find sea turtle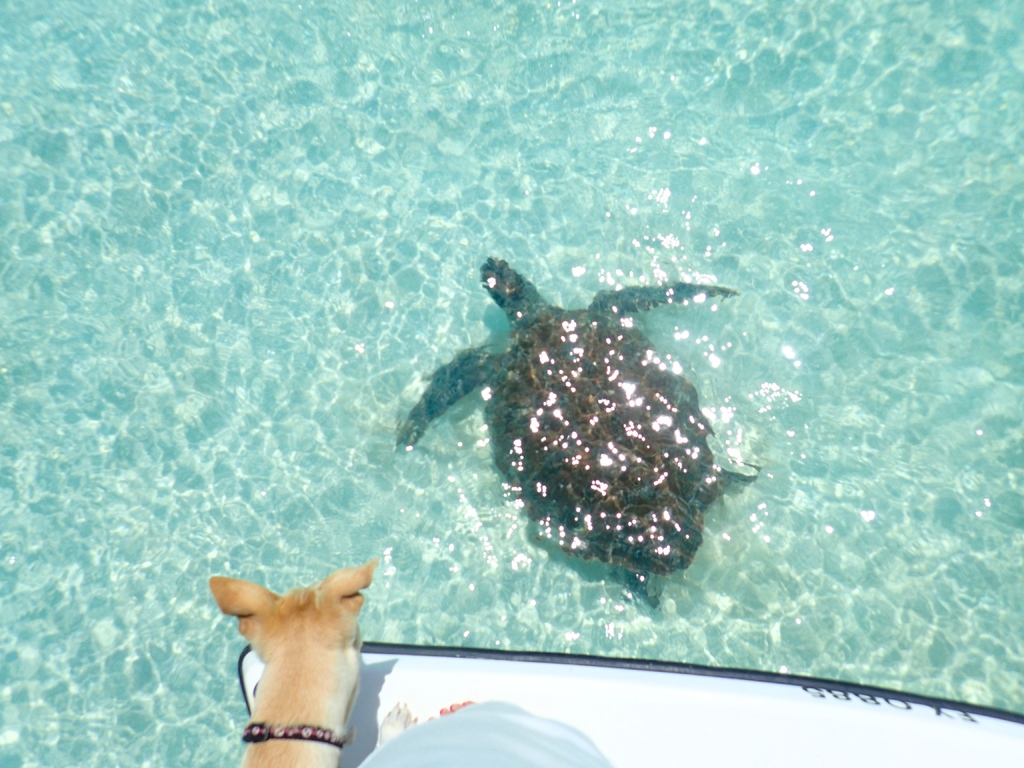
{"left": 391, "top": 255, "right": 755, "bottom": 610}
